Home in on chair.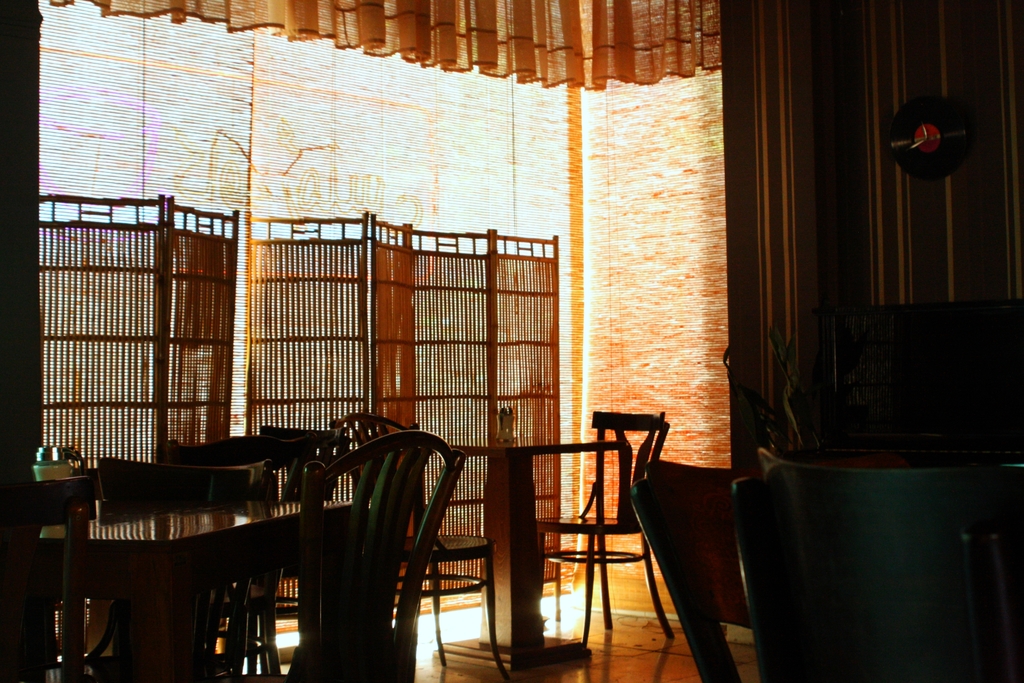
Homed in at [92,457,266,682].
